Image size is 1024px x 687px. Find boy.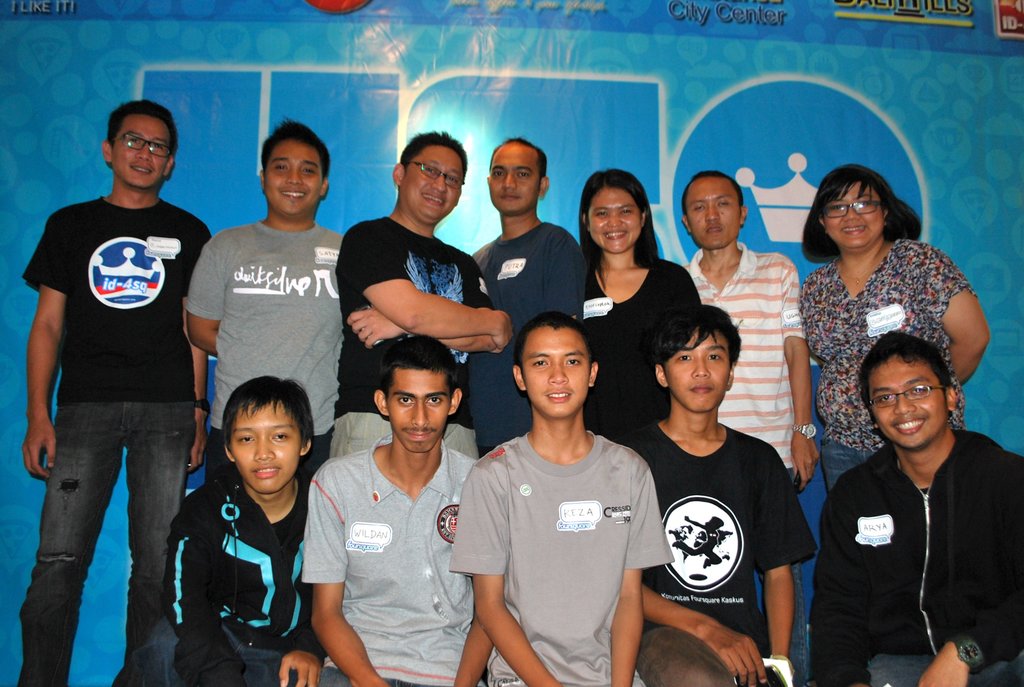
{"x1": 615, "y1": 302, "x2": 817, "y2": 686}.
